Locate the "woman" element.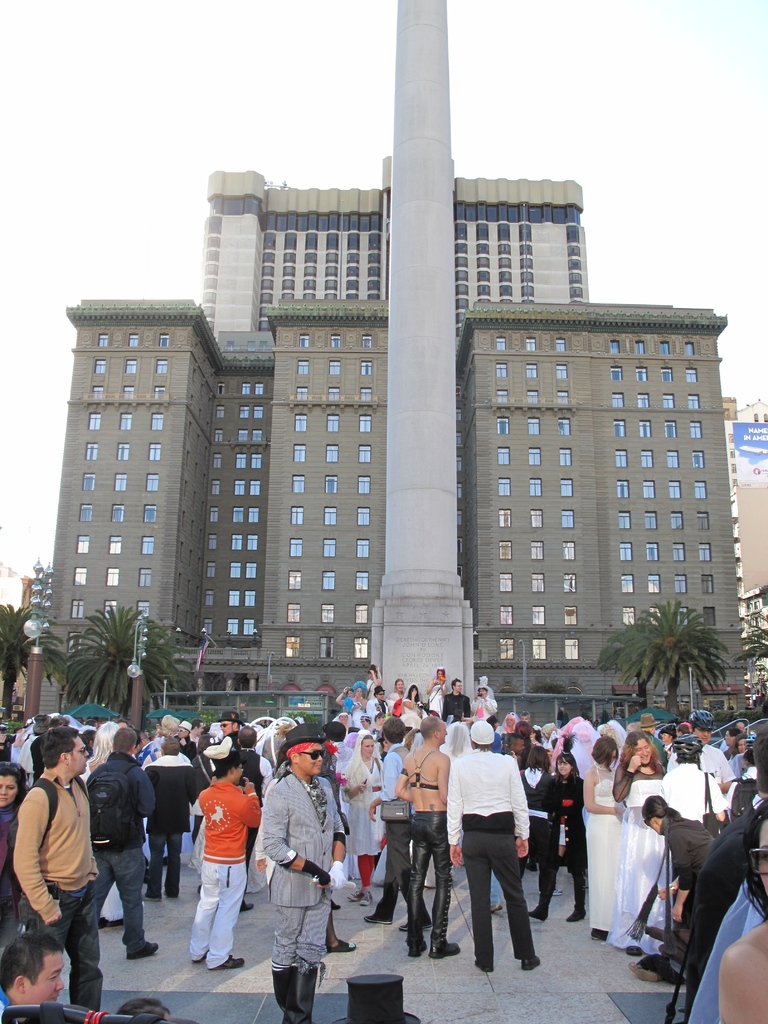
Element bbox: left=470, top=677, right=496, bottom=724.
